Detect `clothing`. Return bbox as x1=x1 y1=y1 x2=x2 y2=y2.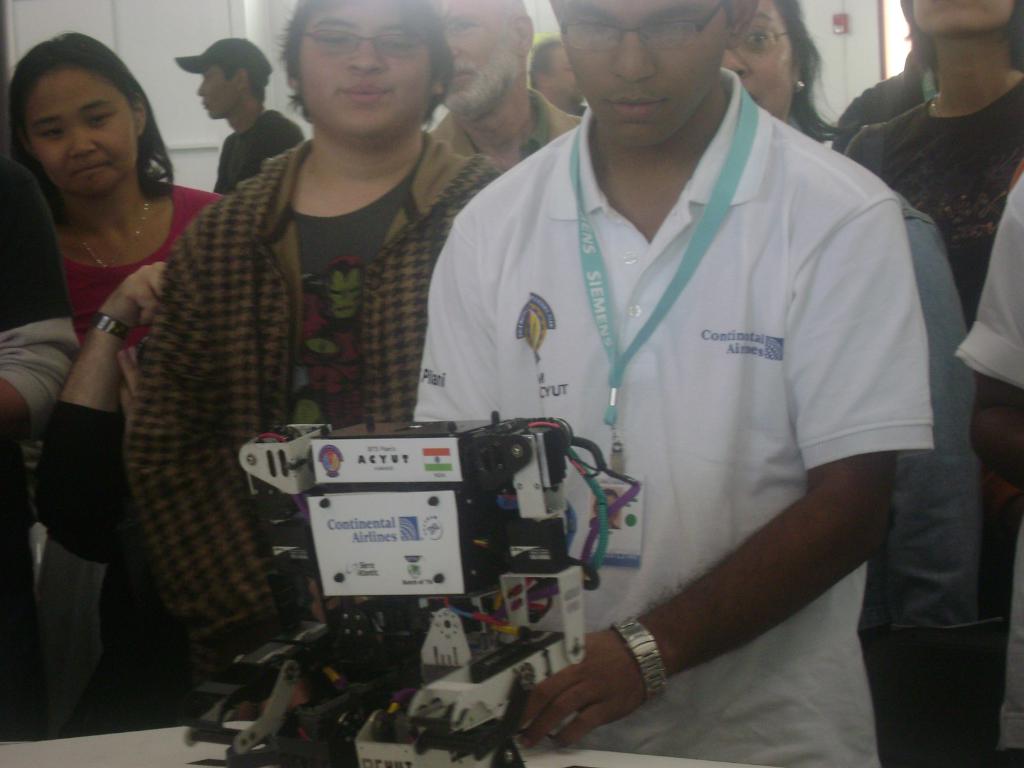
x1=959 y1=175 x2=1023 y2=395.
